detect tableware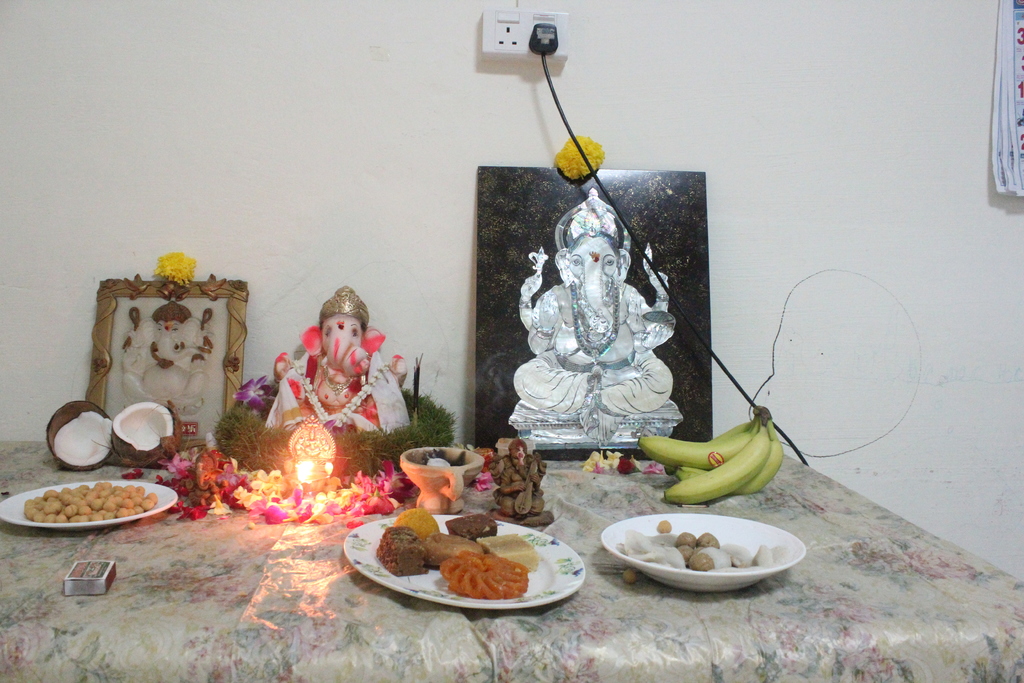
[left=0, top=476, right=177, bottom=530]
